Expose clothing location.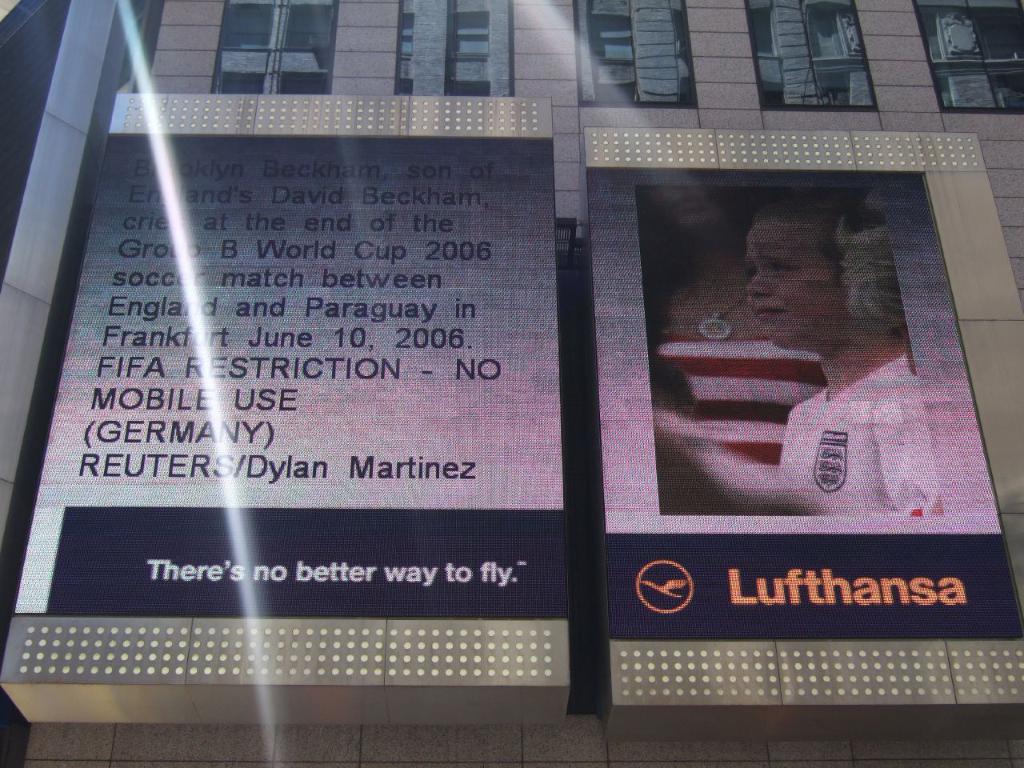
Exposed at x1=776 y1=354 x2=943 y2=516.
